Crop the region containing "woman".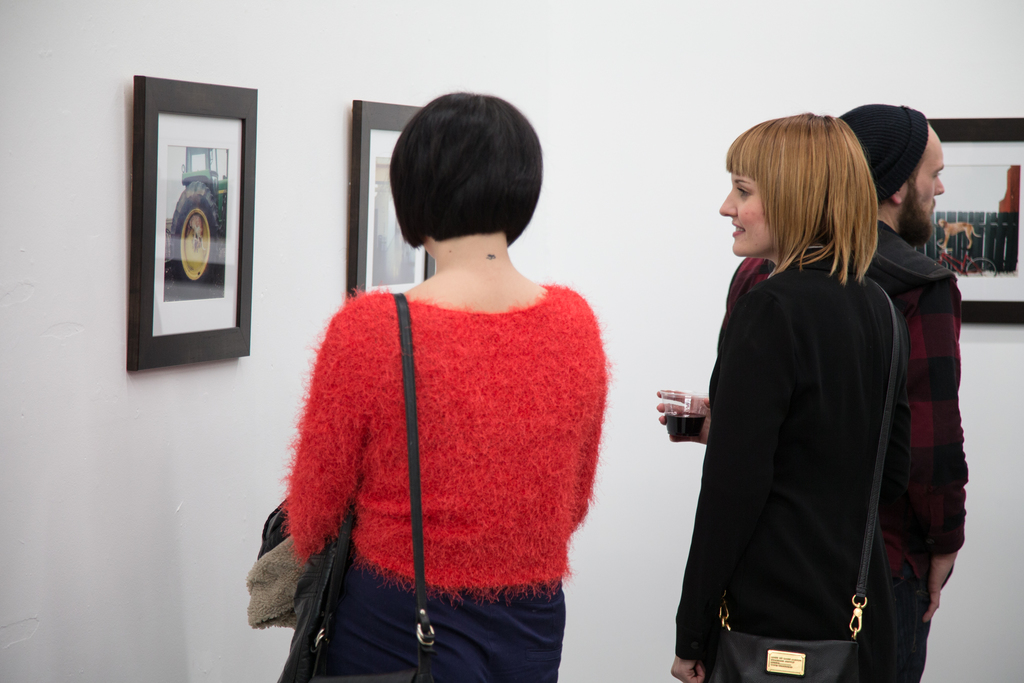
Crop region: BBox(286, 98, 607, 673).
